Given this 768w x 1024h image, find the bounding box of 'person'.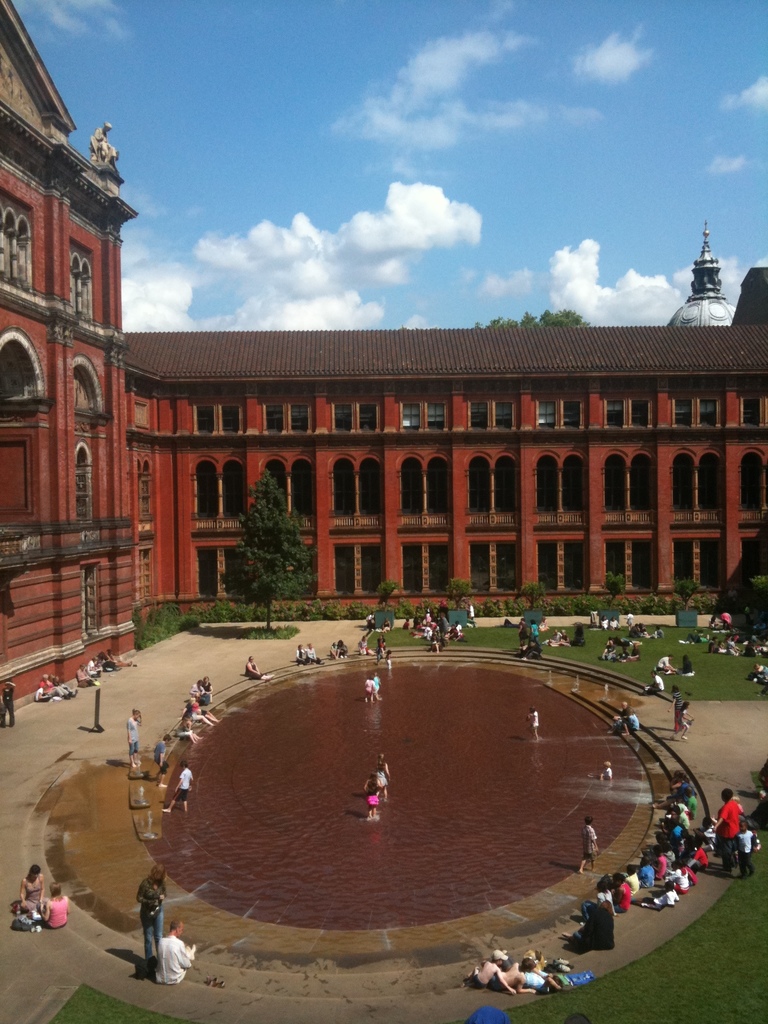
(294,641,314,667).
